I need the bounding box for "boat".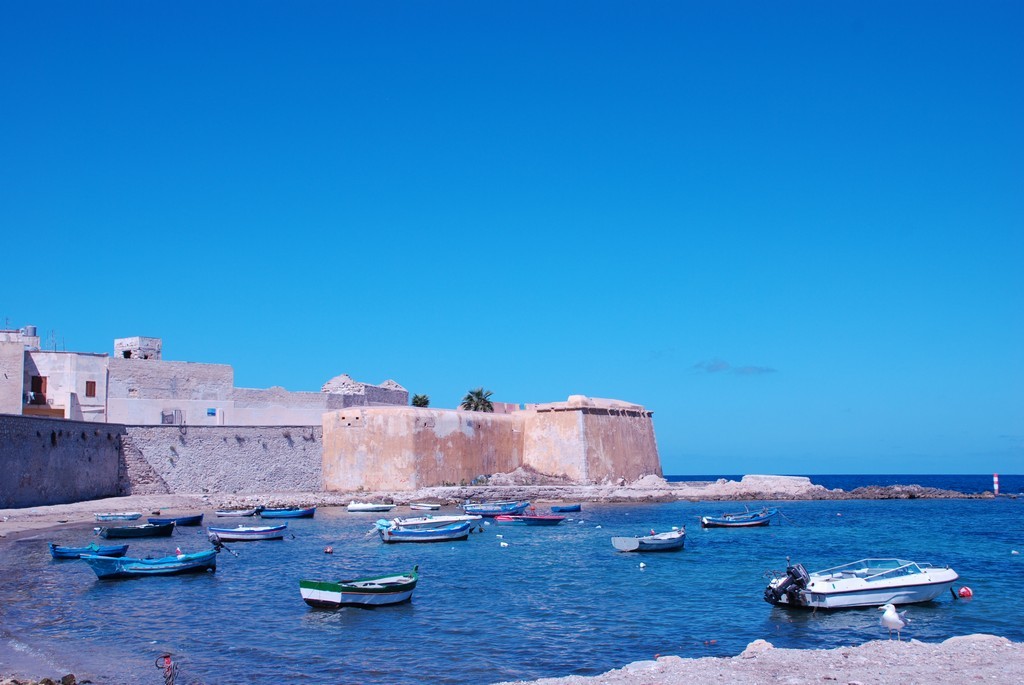
Here it is: <box>298,570,421,610</box>.
